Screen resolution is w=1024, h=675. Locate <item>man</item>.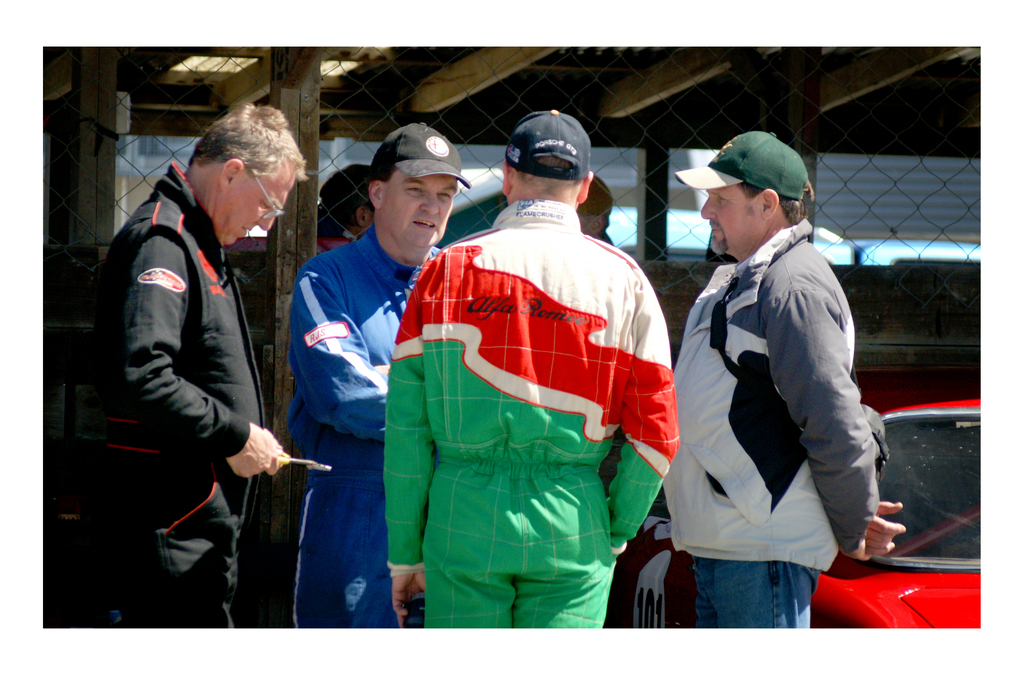
383:104:676:631.
